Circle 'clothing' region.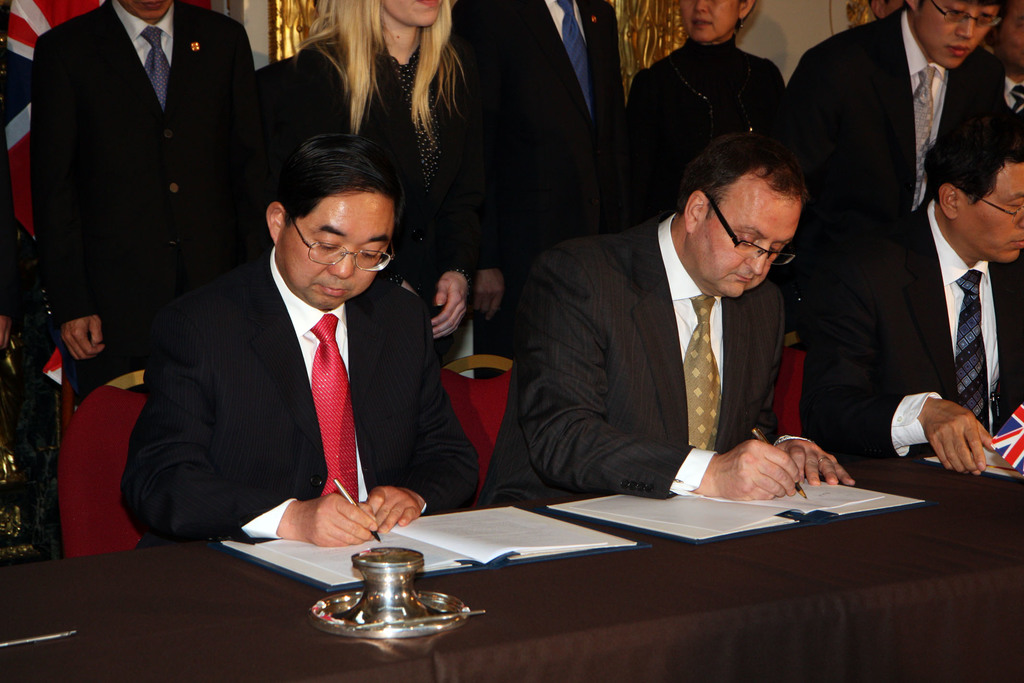
Region: Rect(993, 78, 1023, 131).
